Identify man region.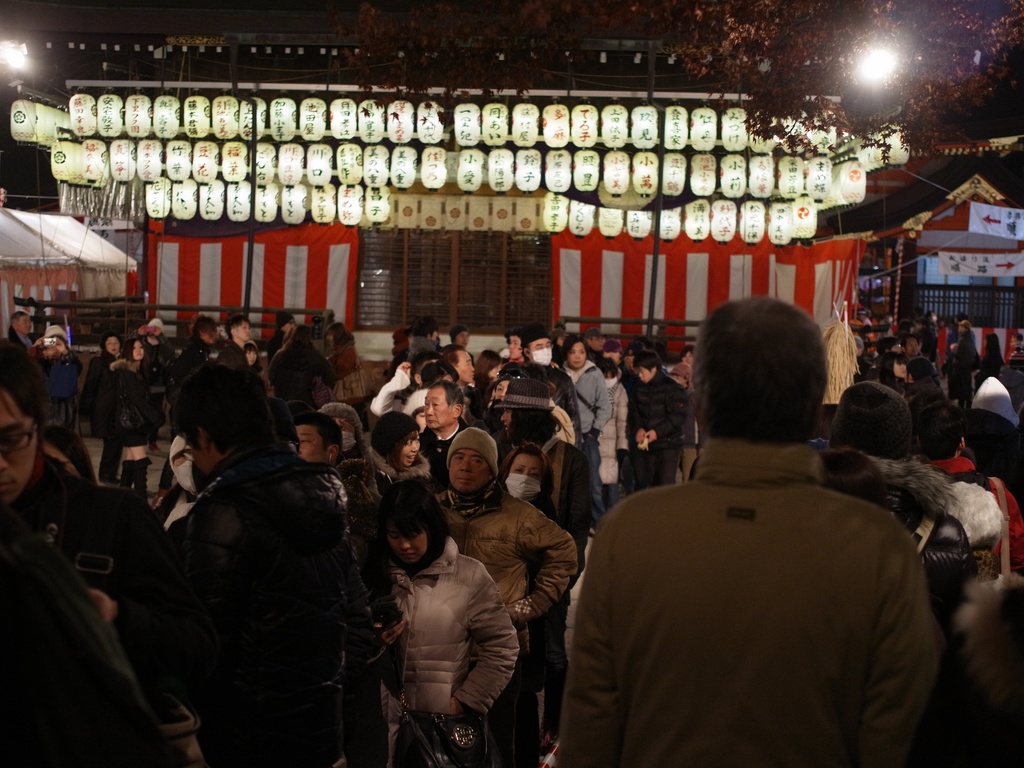
Region: {"x1": 580, "y1": 330, "x2": 610, "y2": 360}.
